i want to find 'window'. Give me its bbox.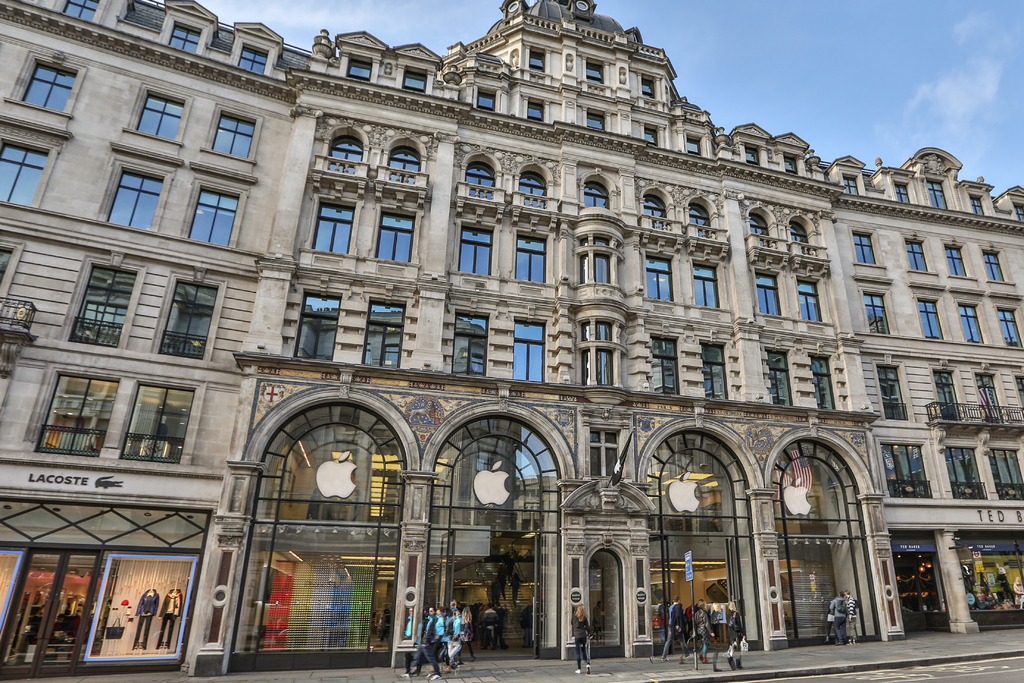
{"x1": 651, "y1": 334, "x2": 680, "y2": 397}.
